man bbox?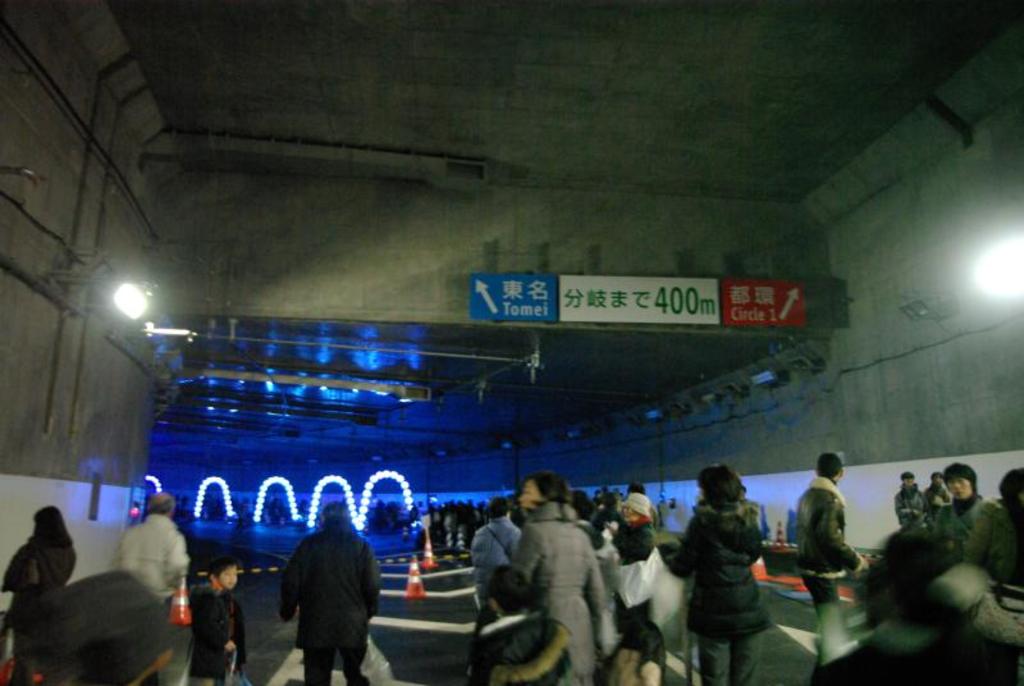
bbox=(120, 493, 188, 612)
